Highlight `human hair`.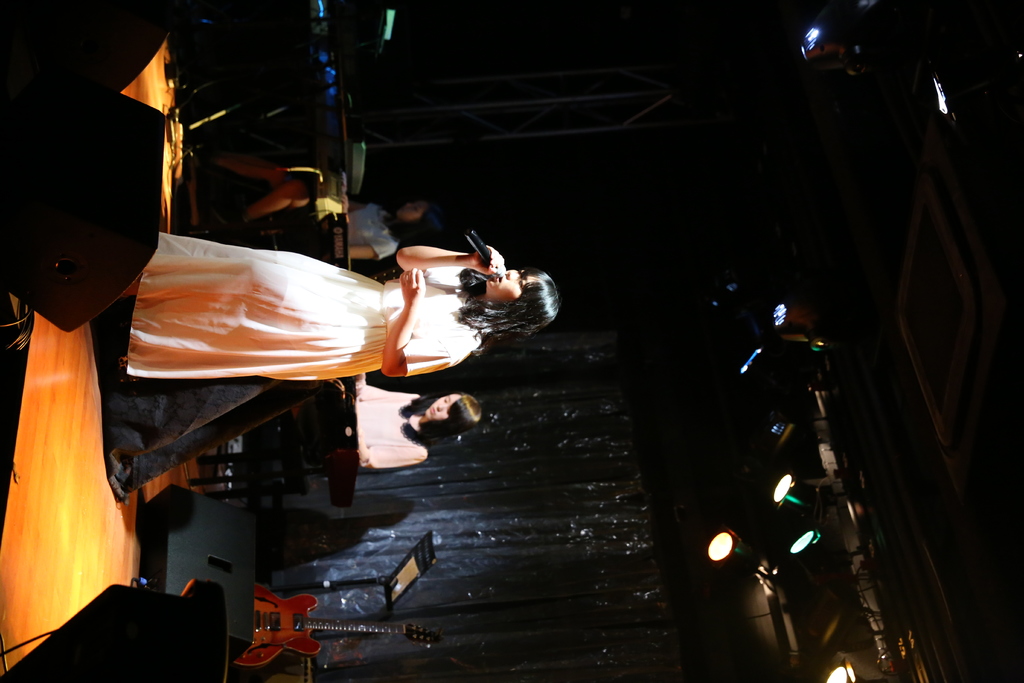
Highlighted region: crop(461, 251, 551, 334).
